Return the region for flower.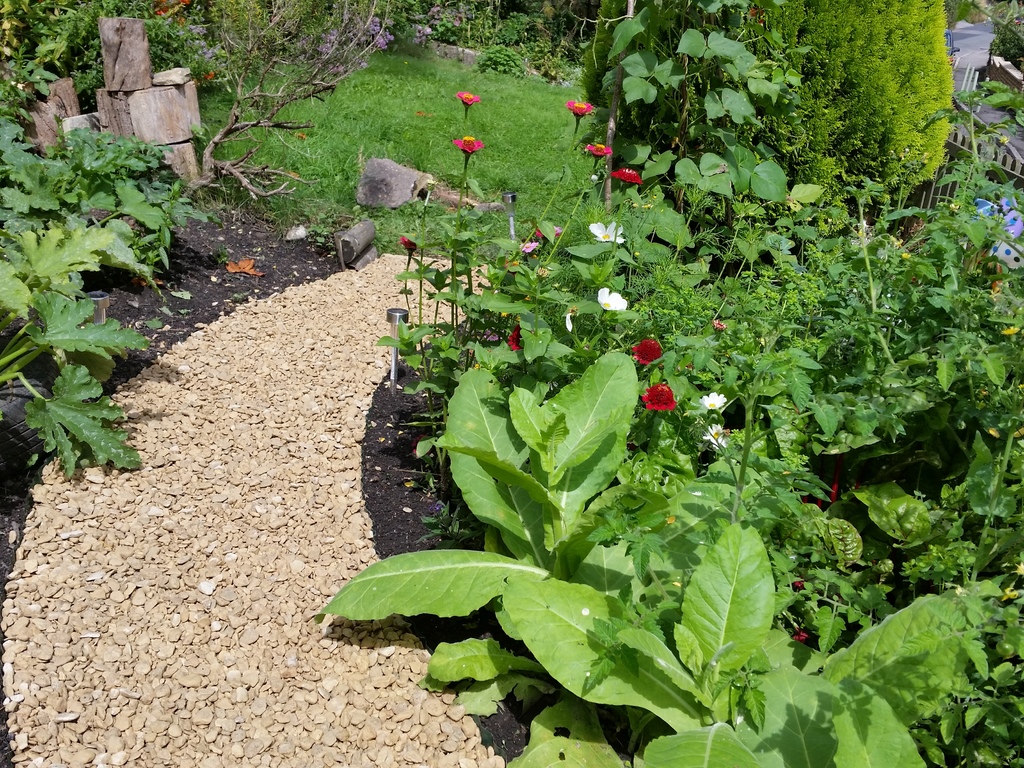
x1=456 y1=88 x2=479 y2=109.
